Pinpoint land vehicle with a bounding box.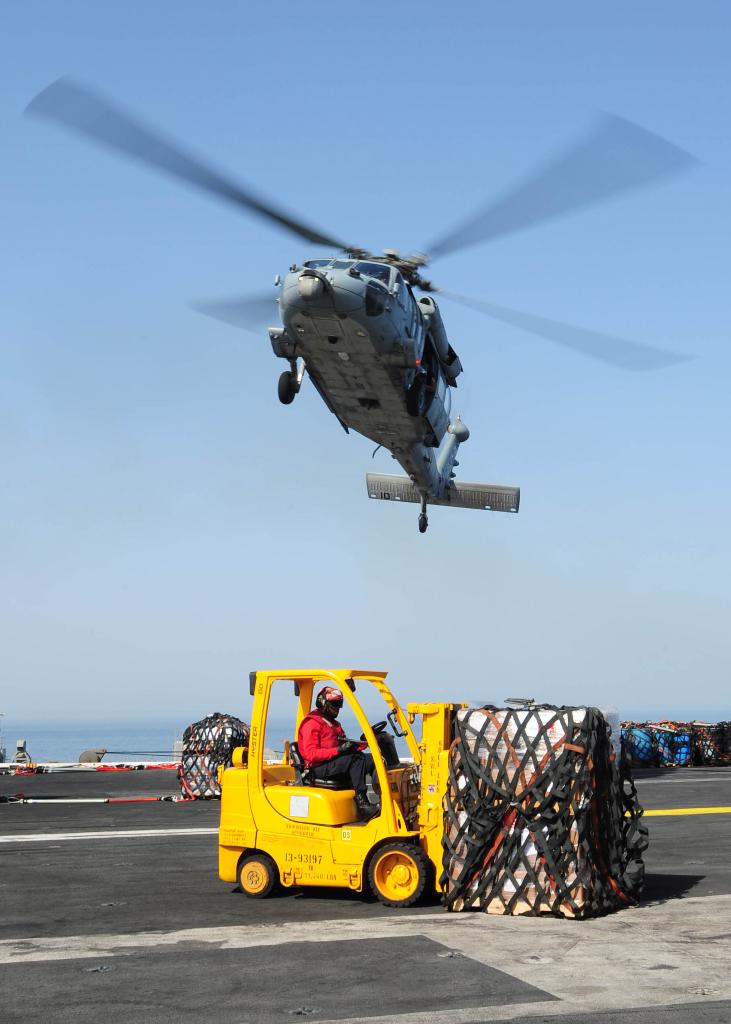
{"left": 218, "top": 685, "right": 474, "bottom": 915}.
